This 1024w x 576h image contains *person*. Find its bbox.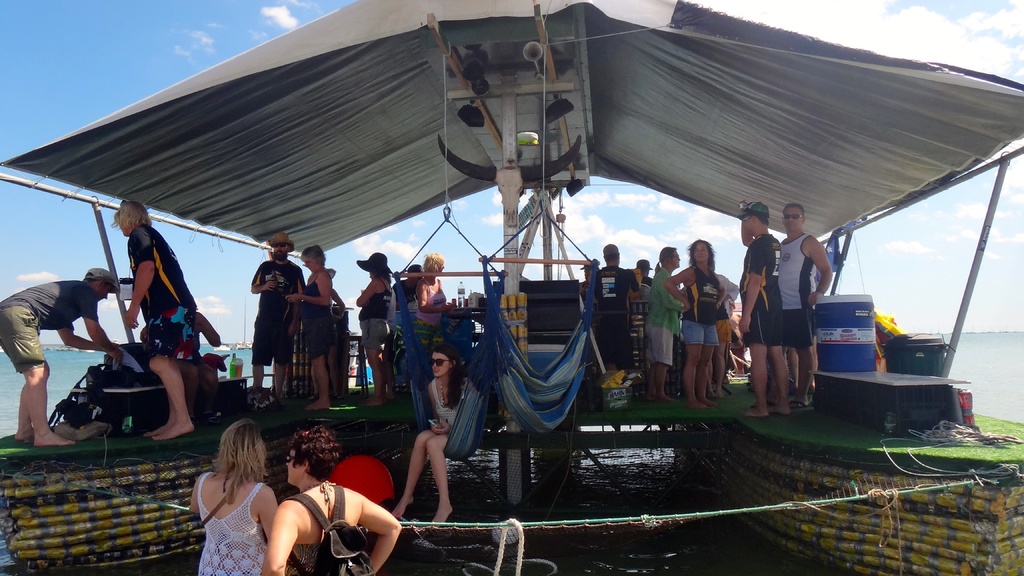
box(778, 200, 828, 409).
